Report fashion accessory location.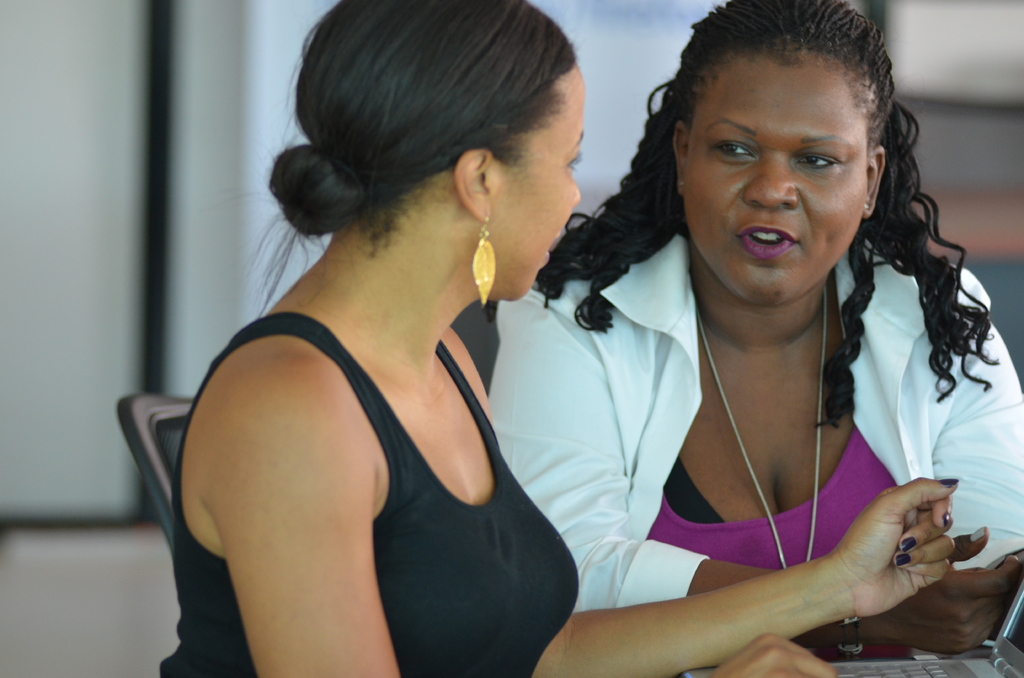
Report: l=694, t=280, r=829, b=574.
